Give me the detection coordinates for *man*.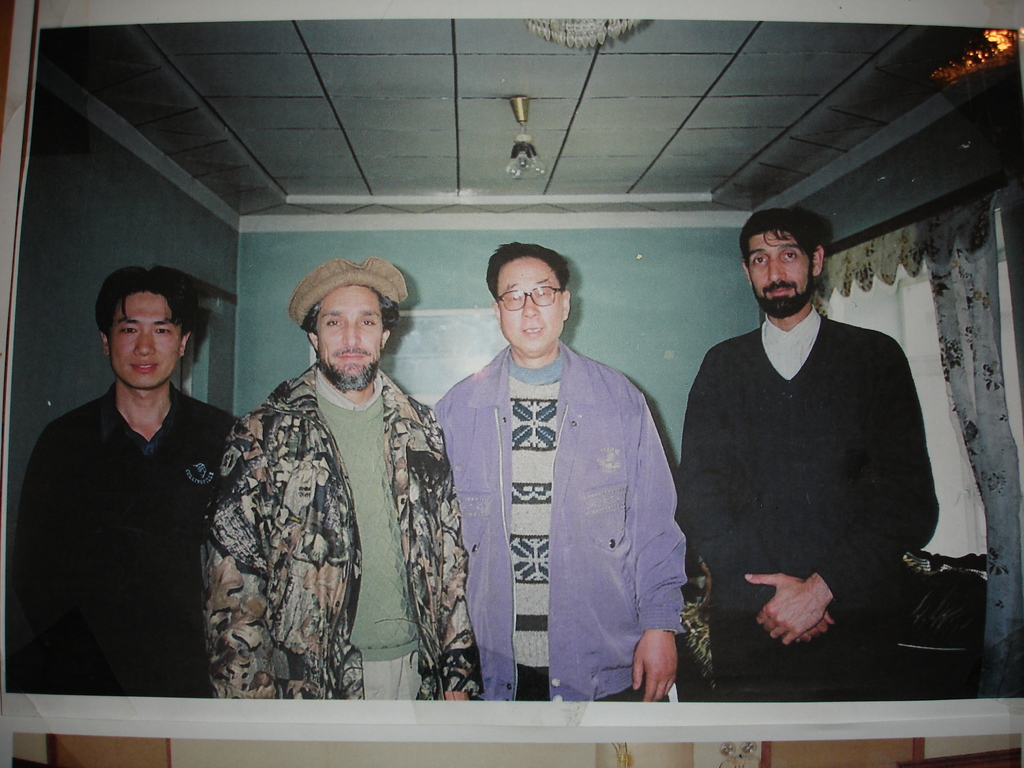
box(9, 266, 234, 689).
